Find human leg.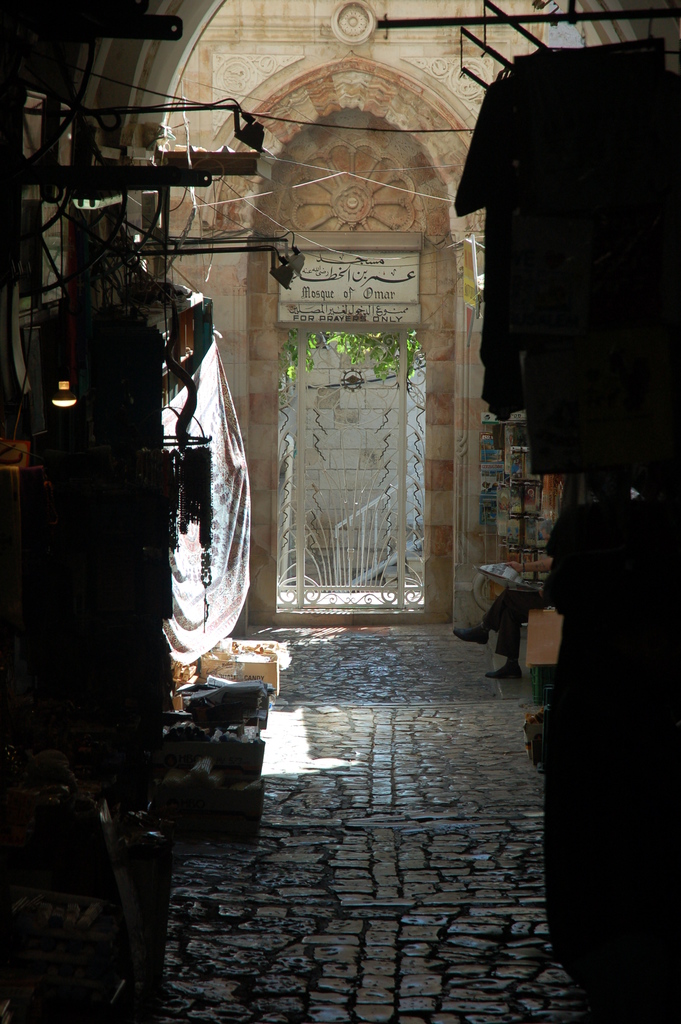
(x1=486, y1=625, x2=523, y2=678).
